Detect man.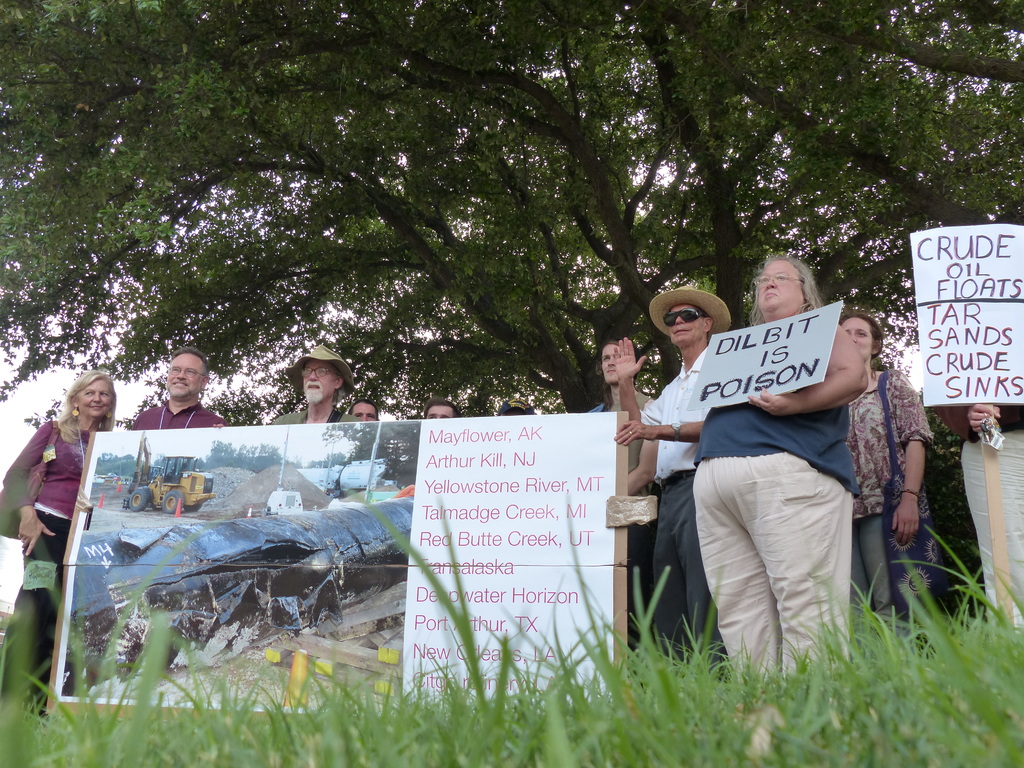
Detected at (left=422, top=399, right=460, bottom=419).
